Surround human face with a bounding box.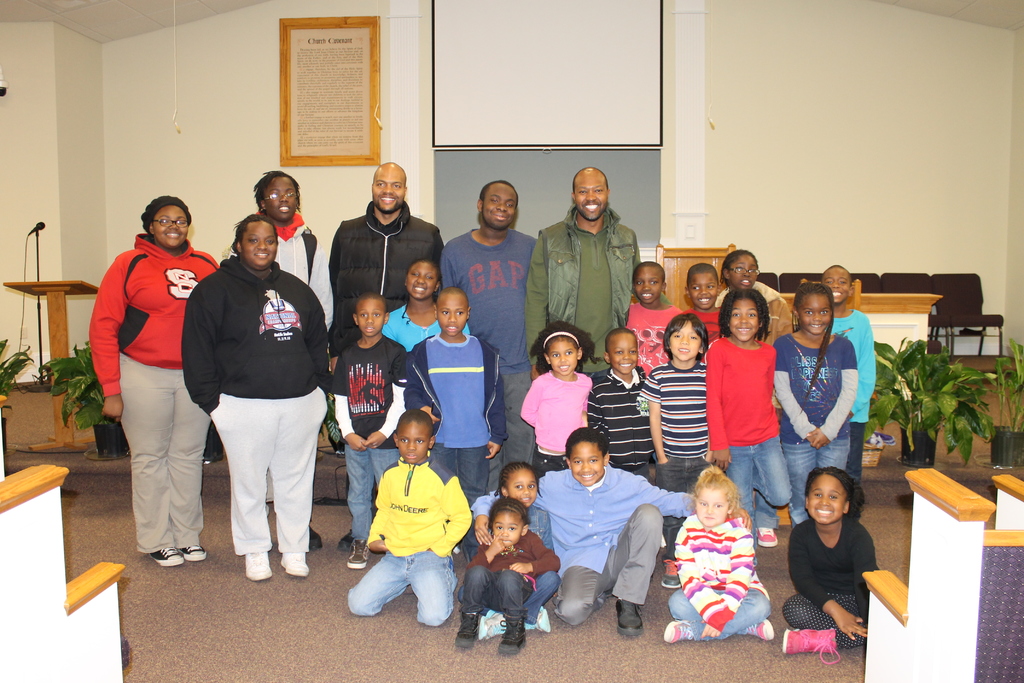
bbox=[396, 424, 430, 461].
